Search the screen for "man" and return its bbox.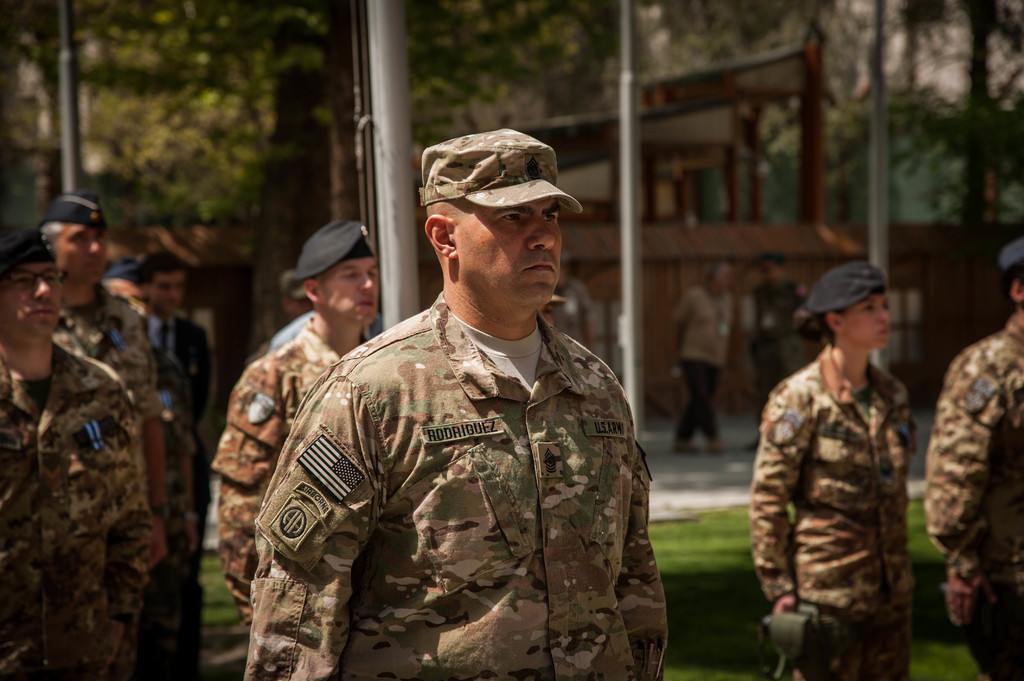
Found: pyautogui.locateOnScreen(209, 217, 379, 621).
